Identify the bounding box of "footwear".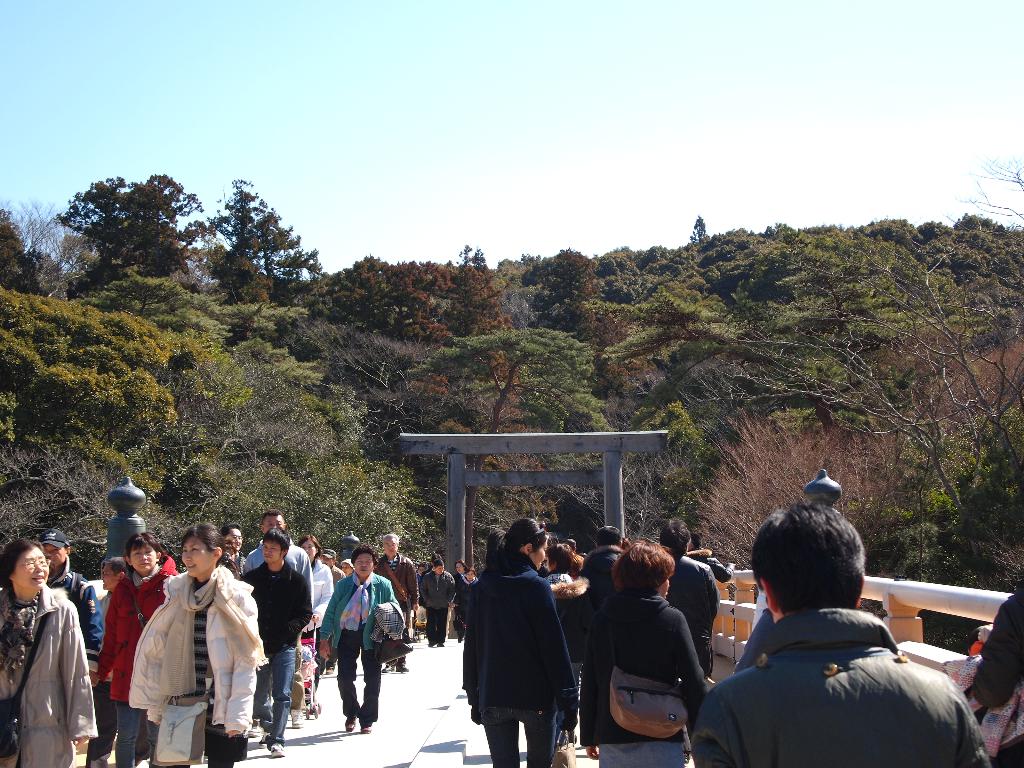
box=[256, 732, 271, 748].
